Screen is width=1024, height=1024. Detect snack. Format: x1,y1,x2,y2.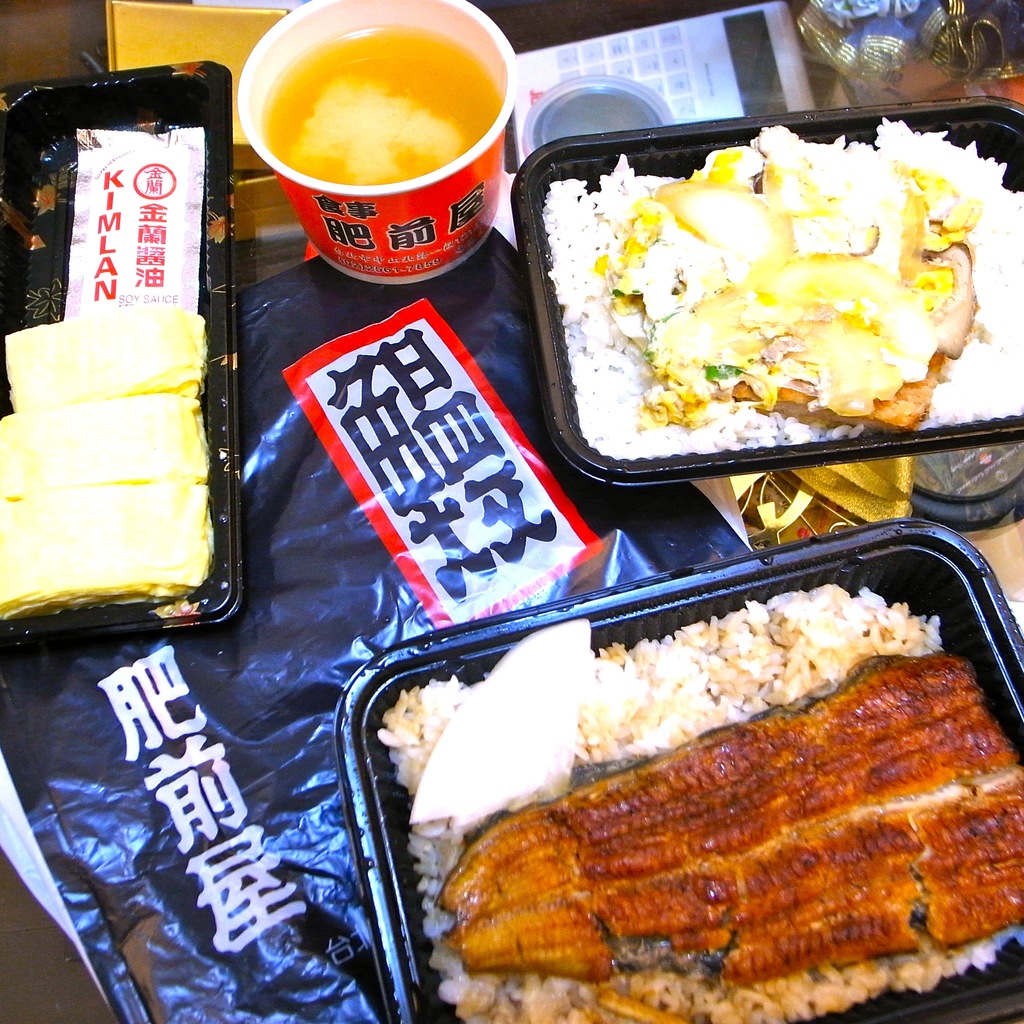
42,120,205,323.
